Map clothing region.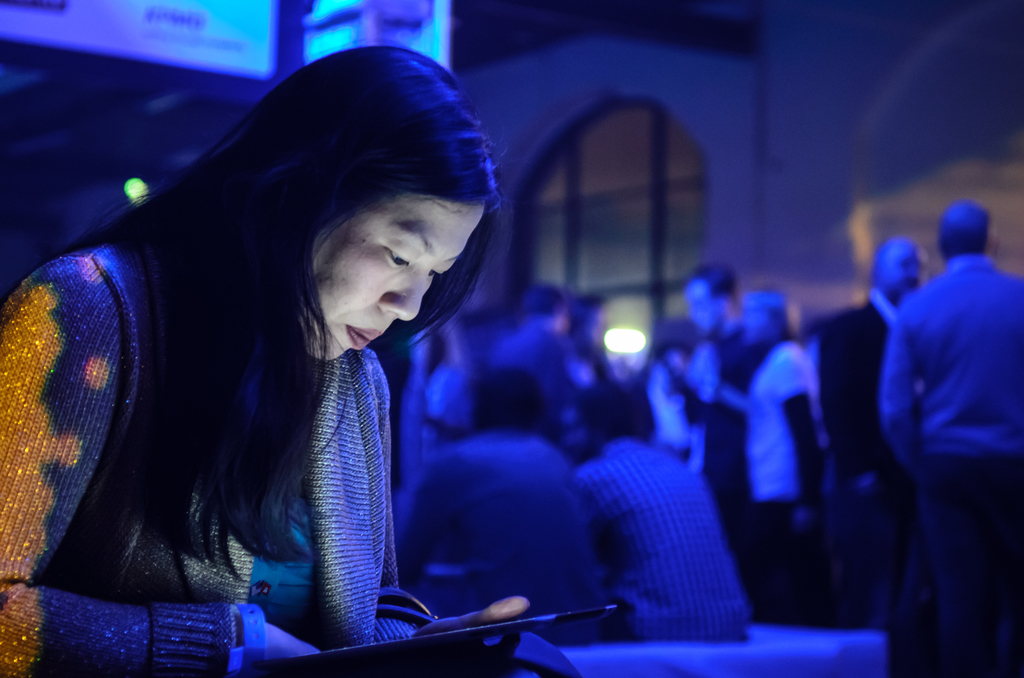
Mapped to bbox=(815, 289, 925, 629).
